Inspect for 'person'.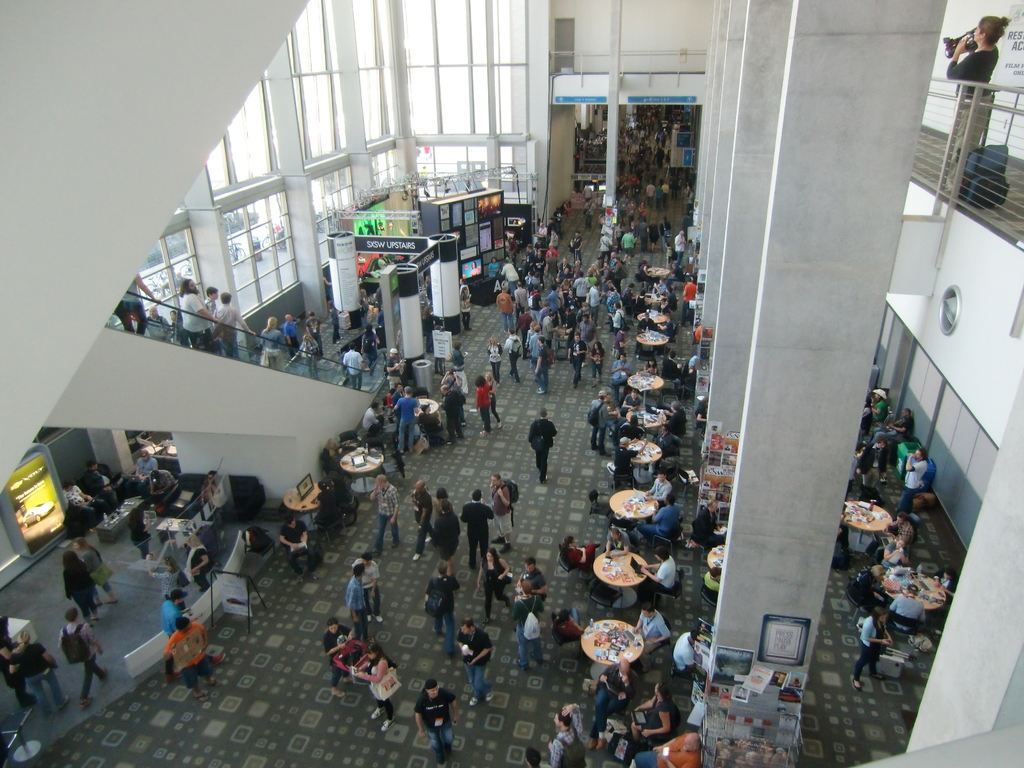
Inspection: Rect(509, 576, 545, 669).
